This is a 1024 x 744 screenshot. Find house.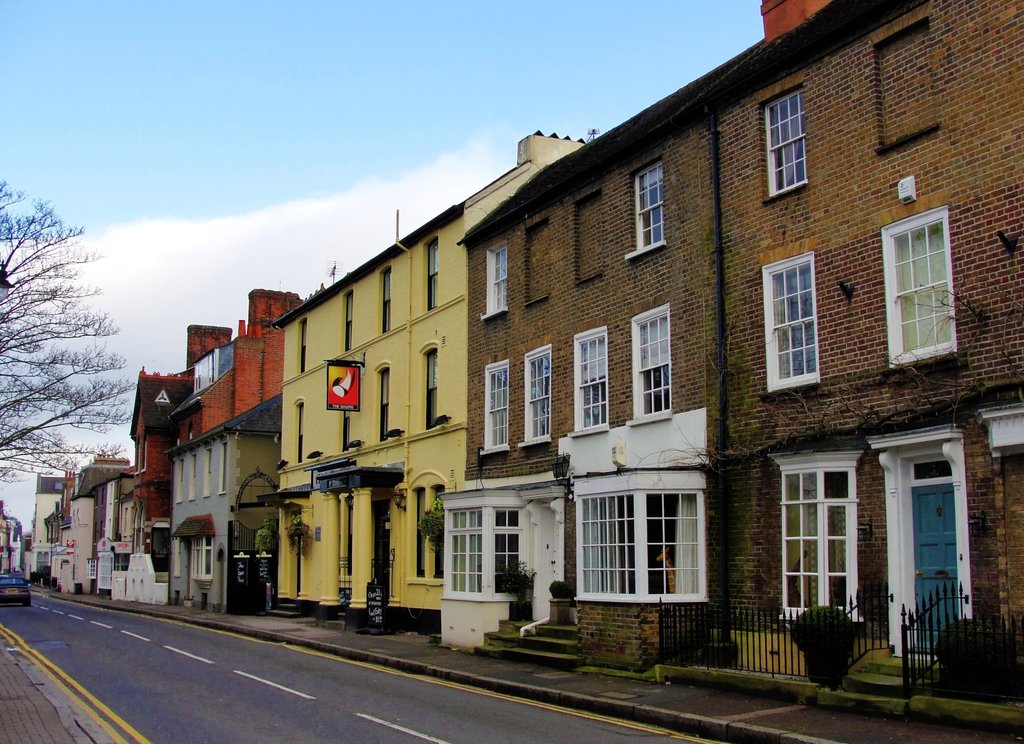
Bounding box: {"x1": 44, "y1": 452, "x2": 159, "y2": 607}.
